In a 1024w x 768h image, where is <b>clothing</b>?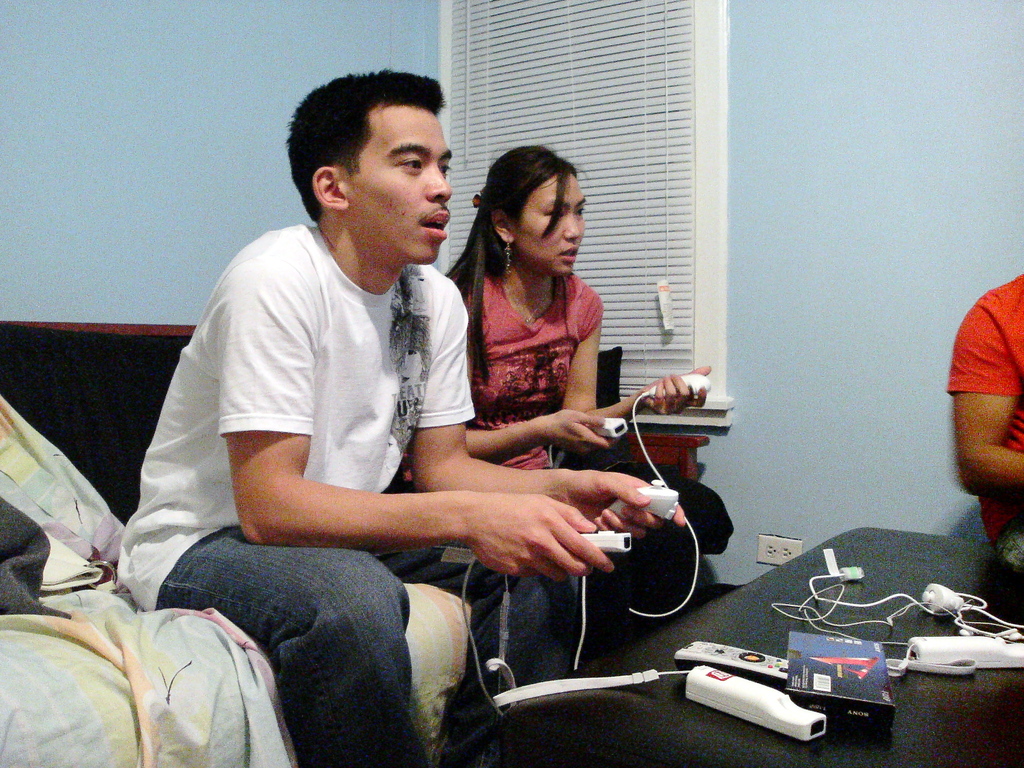
<bbox>116, 218, 603, 767</bbox>.
